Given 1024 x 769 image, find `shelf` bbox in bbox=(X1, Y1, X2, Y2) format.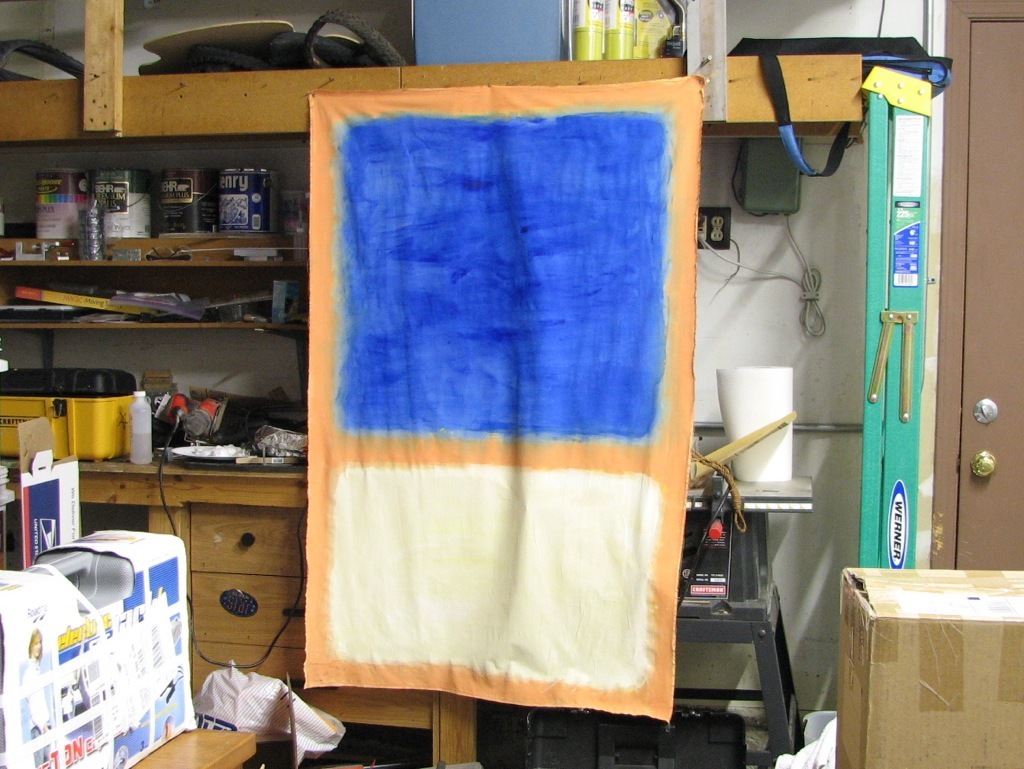
bbox=(679, 54, 864, 140).
